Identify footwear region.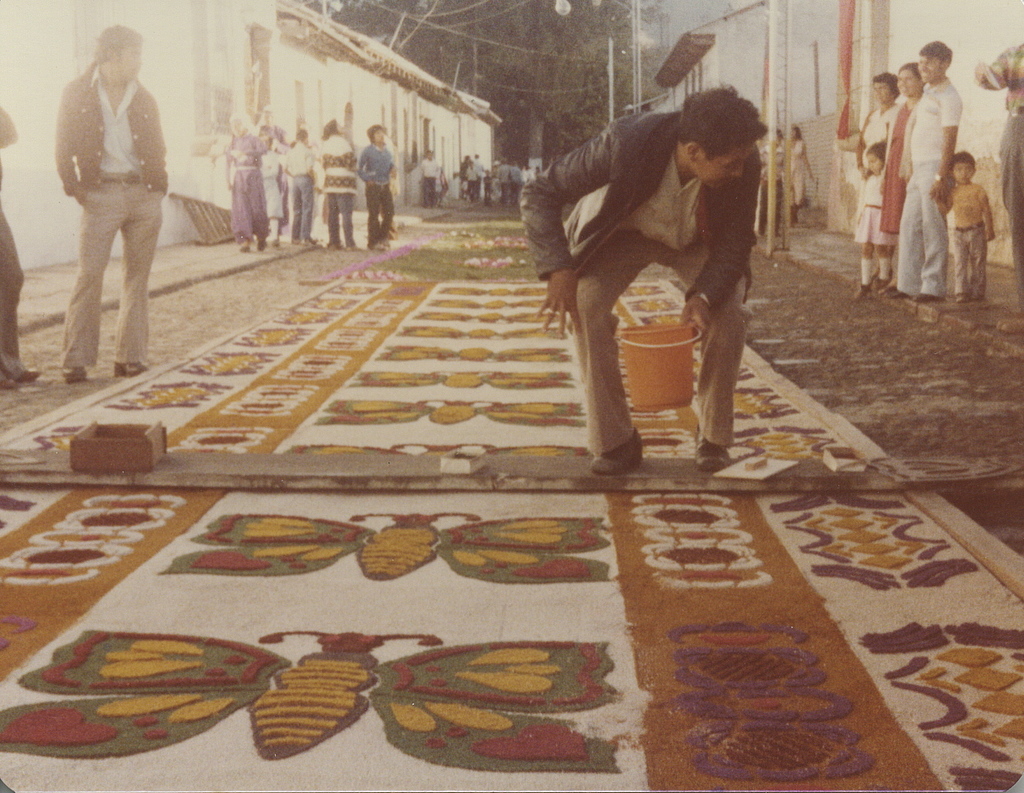
Region: 694, 440, 729, 471.
